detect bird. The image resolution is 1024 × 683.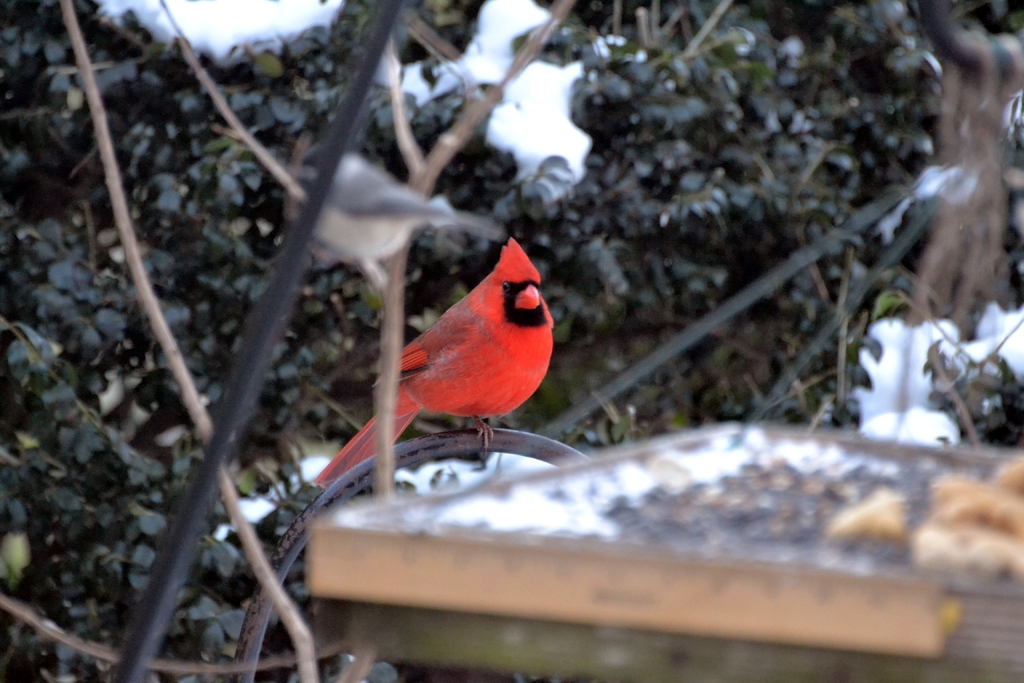
<region>304, 232, 557, 509</region>.
